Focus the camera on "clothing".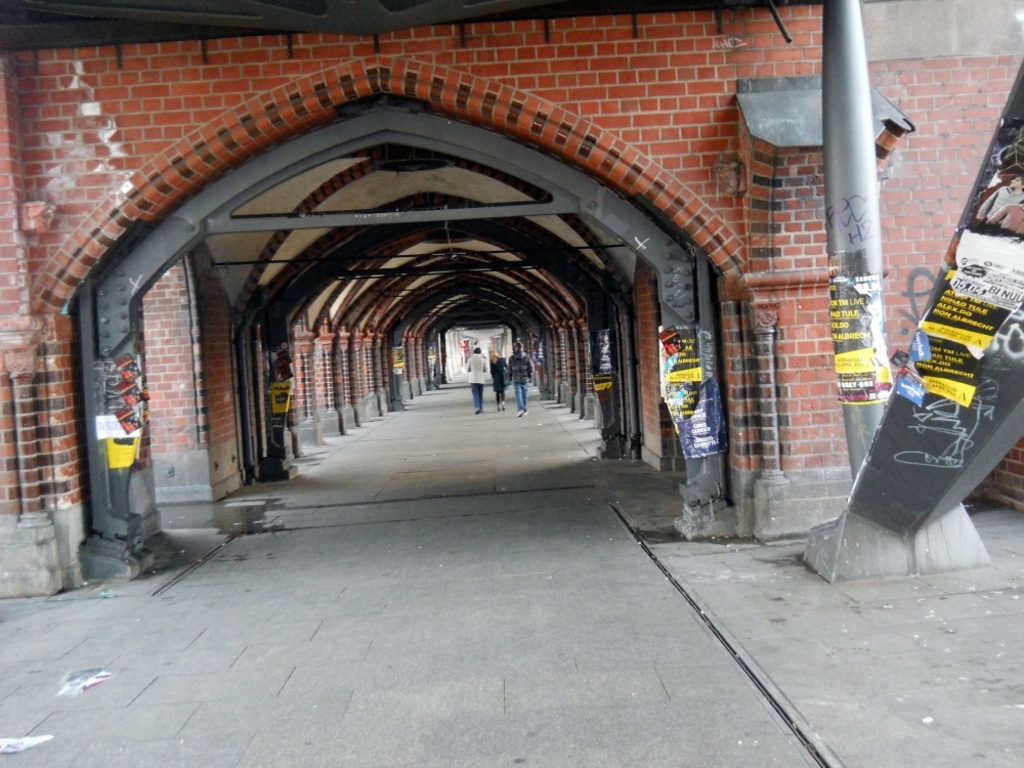
Focus region: x1=505, y1=353, x2=532, y2=411.
